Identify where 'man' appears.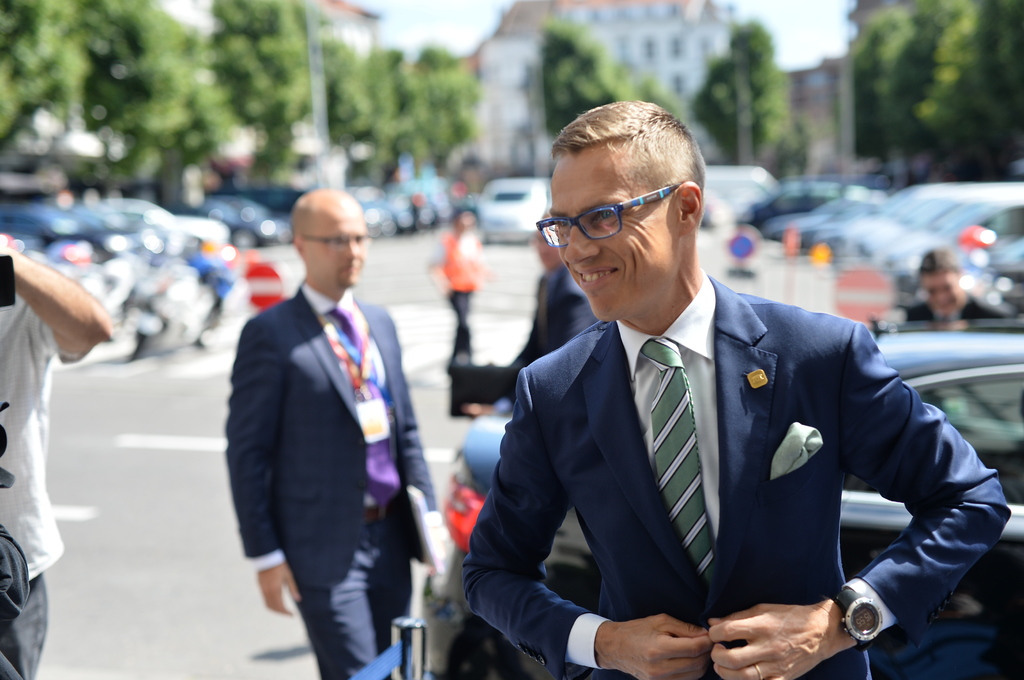
Appears at Rect(462, 99, 1014, 679).
